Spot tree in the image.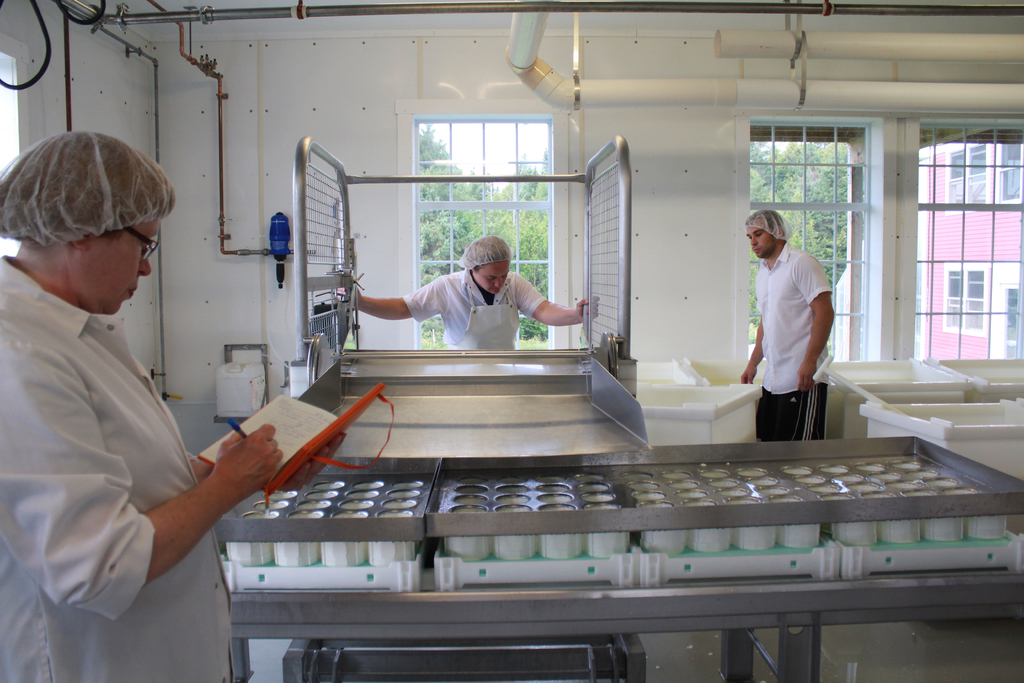
tree found at l=748, t=138, r=845, b=346.
